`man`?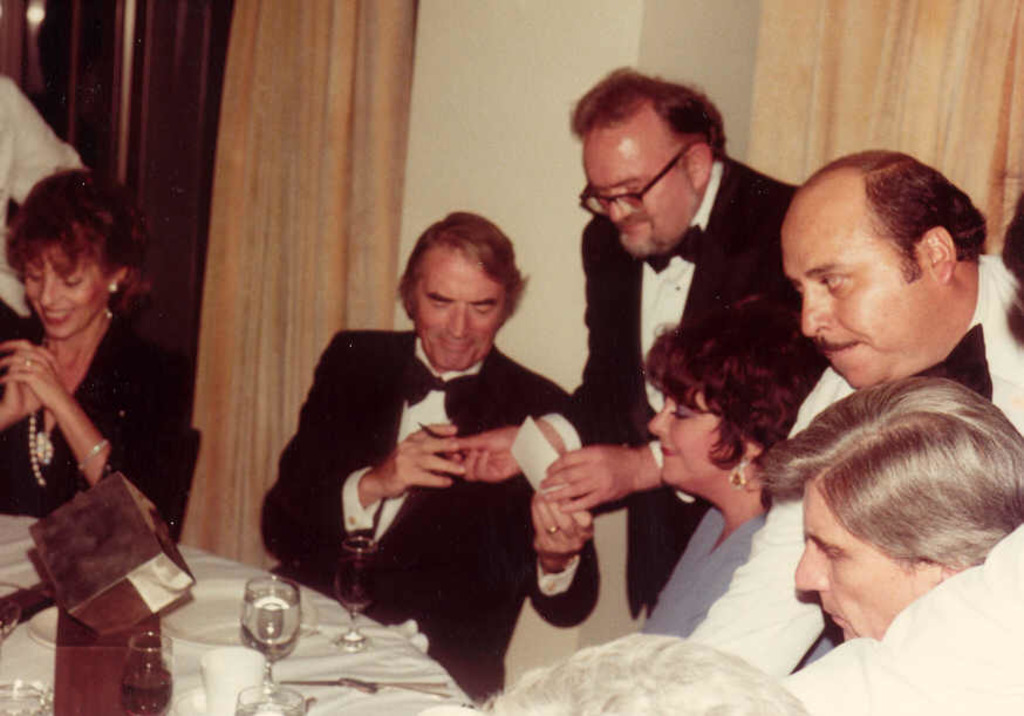
681:146:1023:679
